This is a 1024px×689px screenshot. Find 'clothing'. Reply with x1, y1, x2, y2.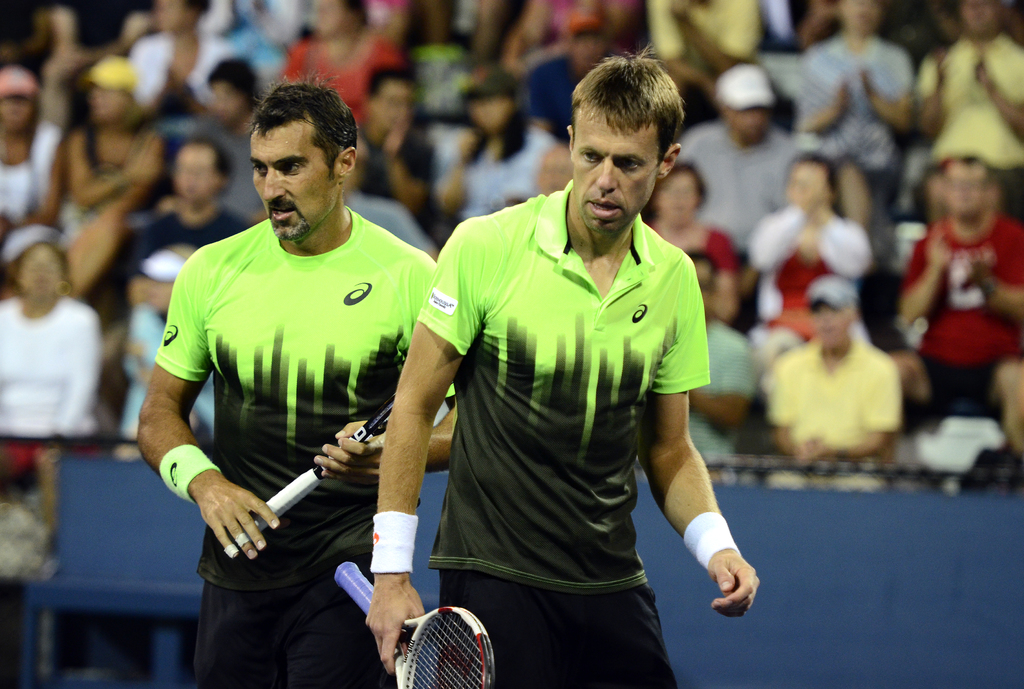
789, 28, 922, 201.
